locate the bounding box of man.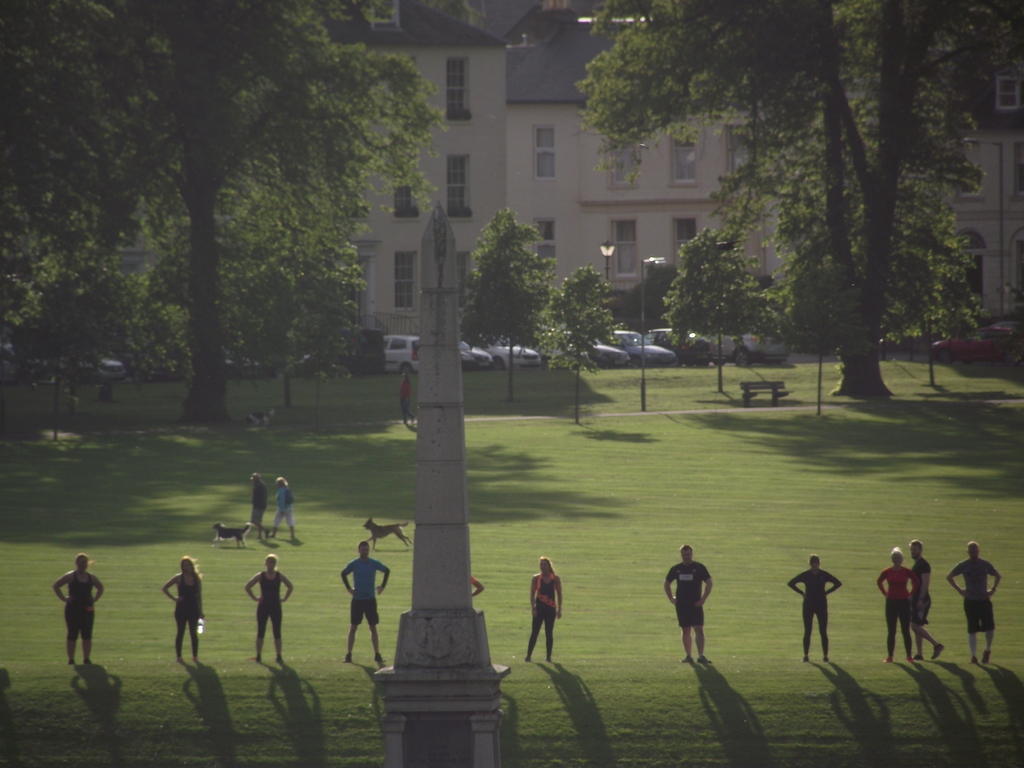
Bounding box: <box>663,543,712,660</box>.
